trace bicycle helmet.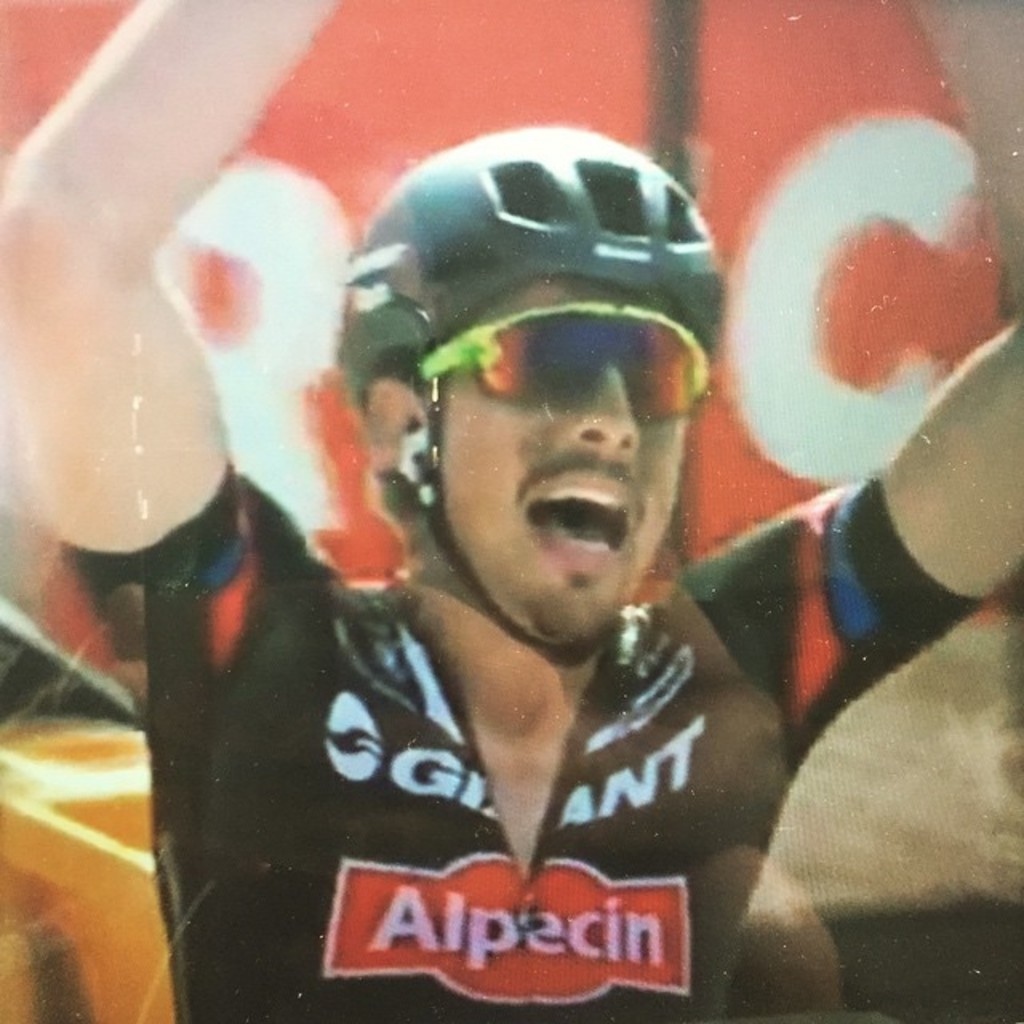
Traced to bbox=[331, 123, 728, 659].
